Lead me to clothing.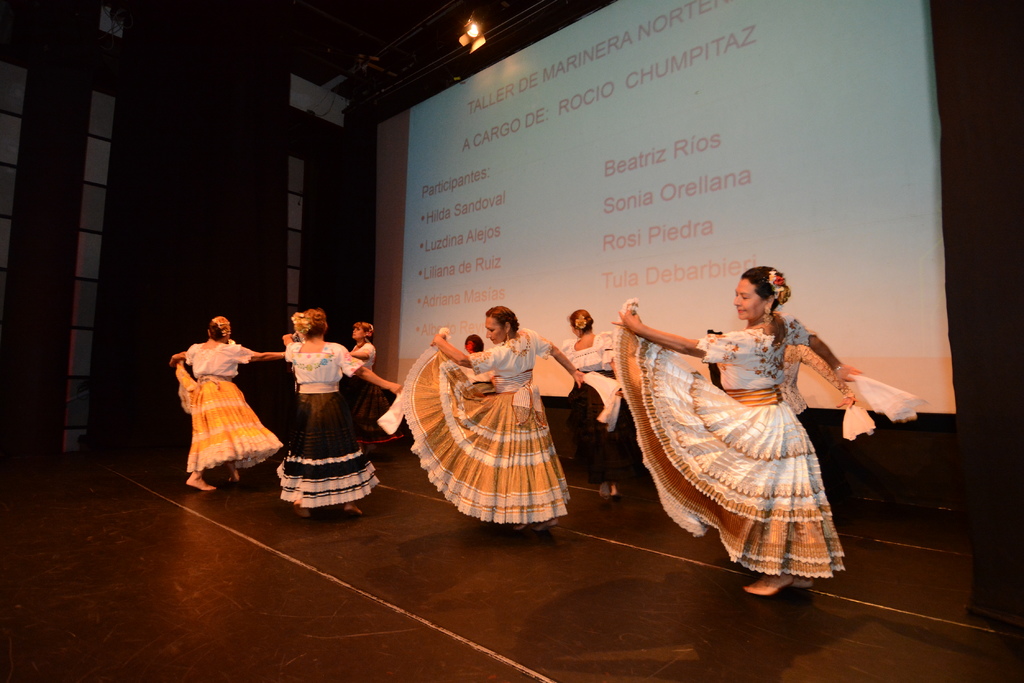
Lead to bbox=(349, 332, 369, 376).
